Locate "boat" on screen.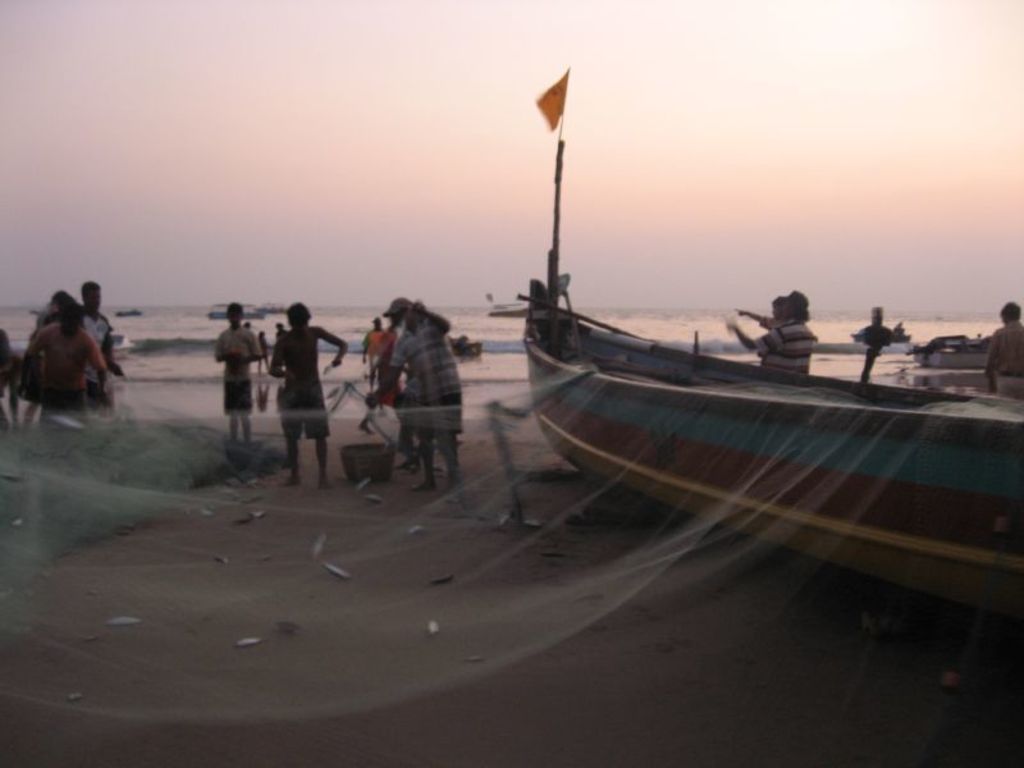
On screen at [452, 335, 484, 358].
